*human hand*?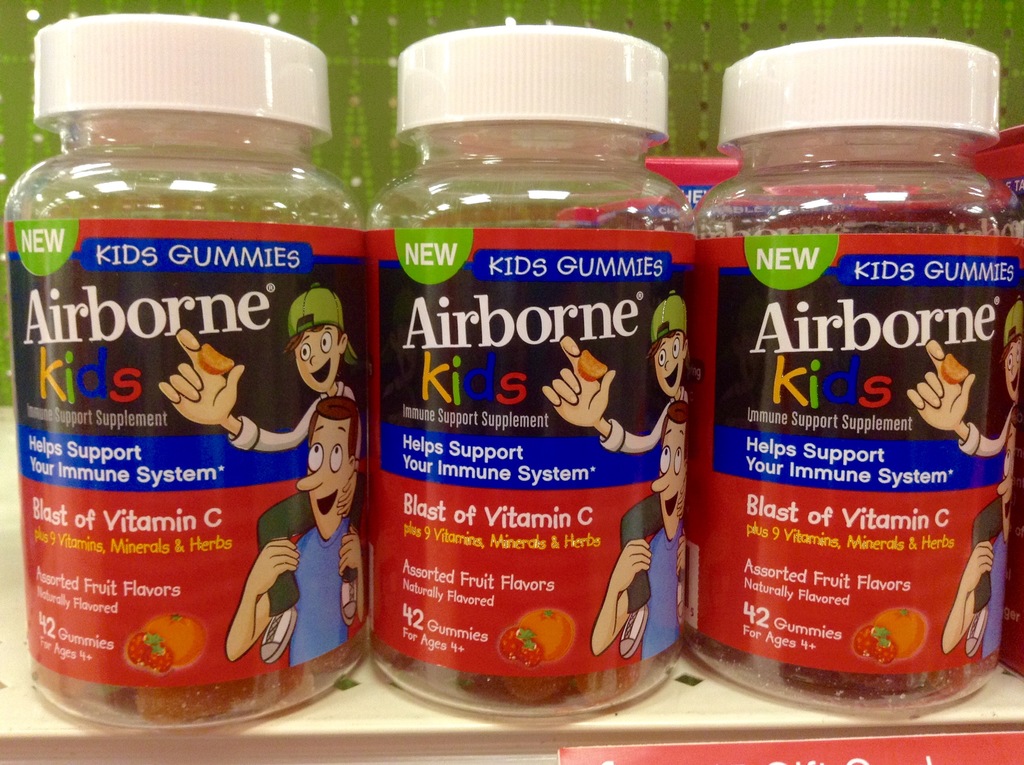
crop(675, 530, 687, 574)
